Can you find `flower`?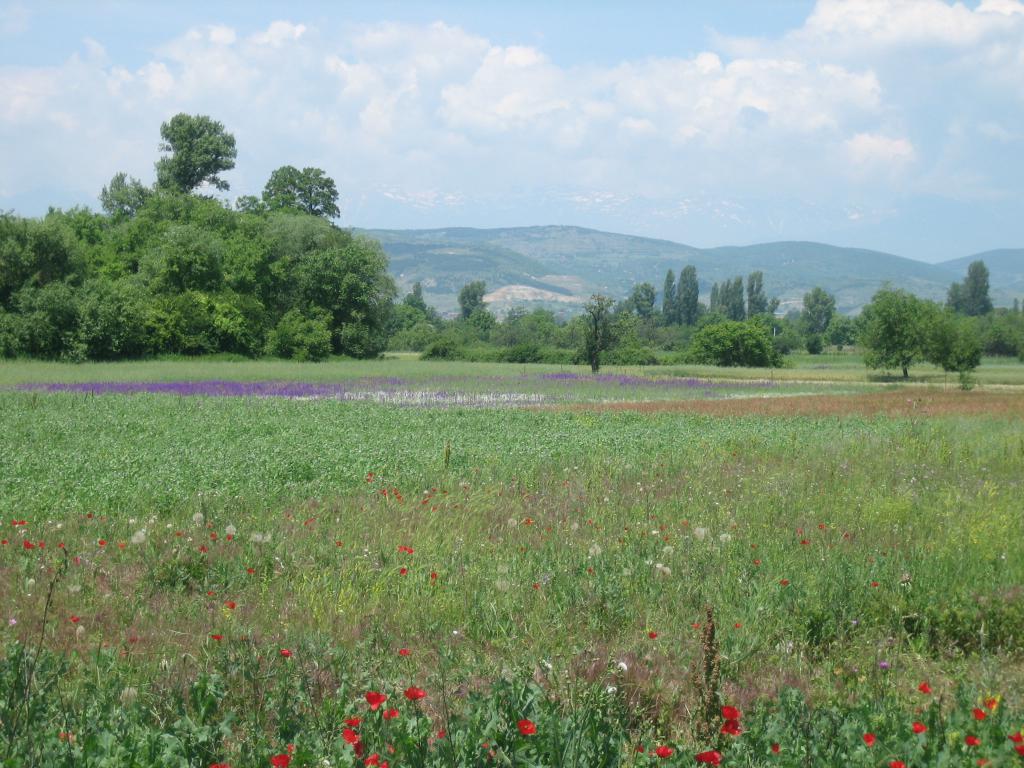
Yes, bounding box: pyautogui.locateOnScreen(917, 680, 929, 693).
